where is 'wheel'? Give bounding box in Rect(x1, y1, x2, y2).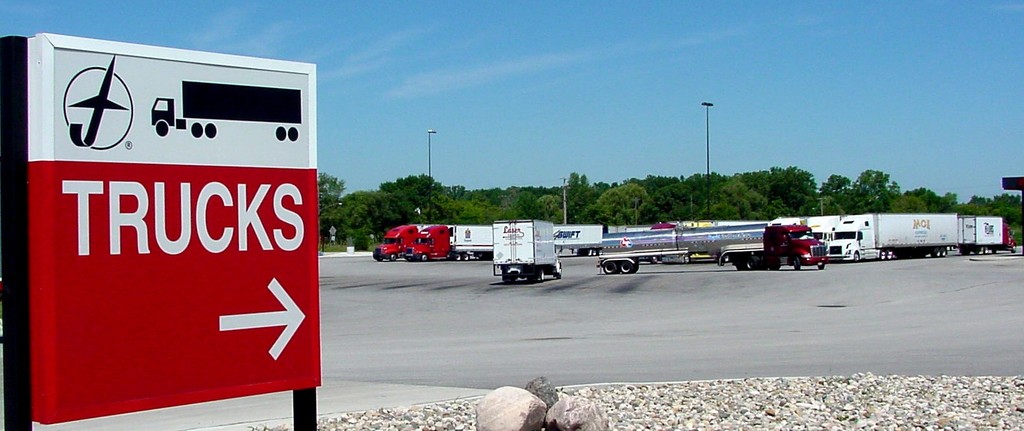
Rect(745, 255, 758, 271).
